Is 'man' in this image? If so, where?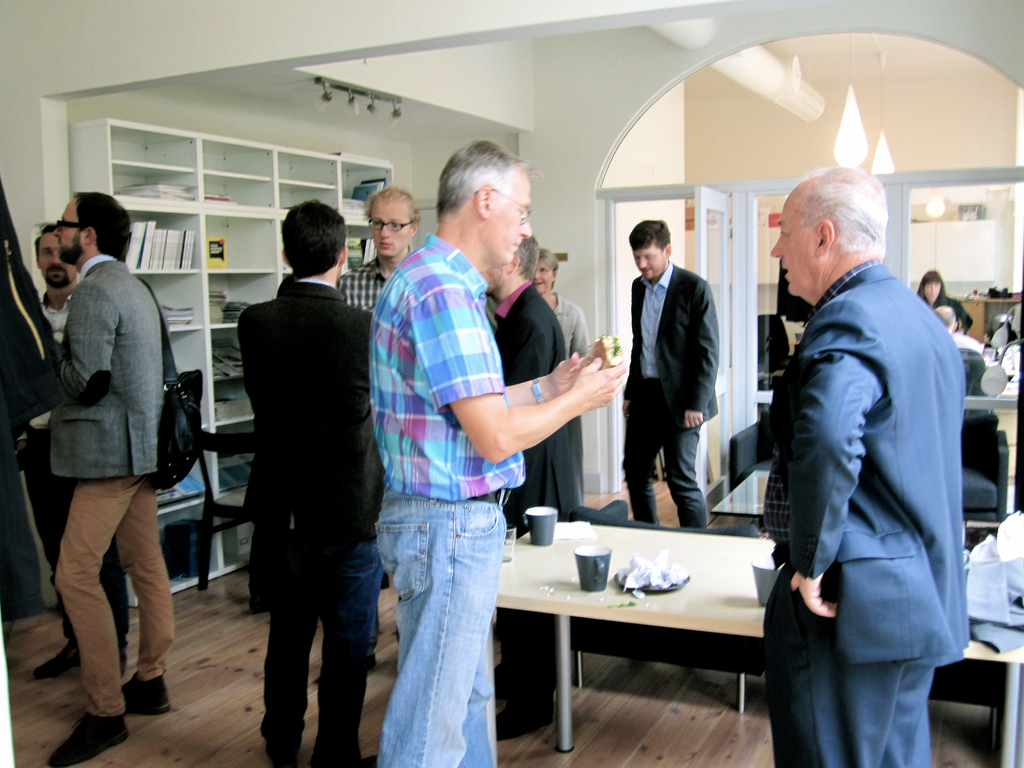
Yes, at x1=231, y1=197, x2=374, y2=767.
